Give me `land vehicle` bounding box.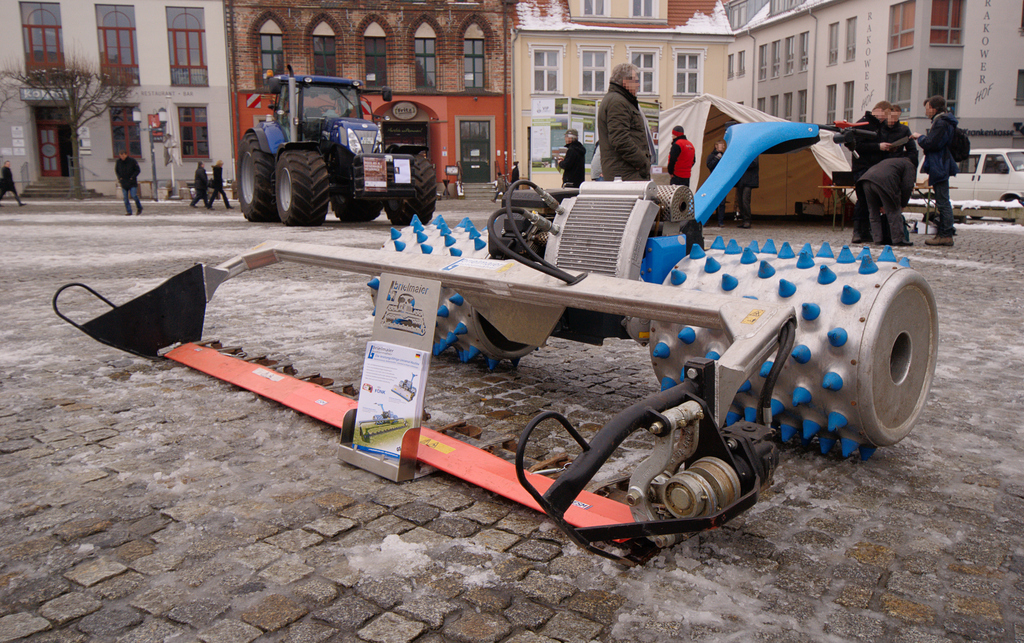
pyautogui.locateOnScreen(913, 145, 1023, 205).
